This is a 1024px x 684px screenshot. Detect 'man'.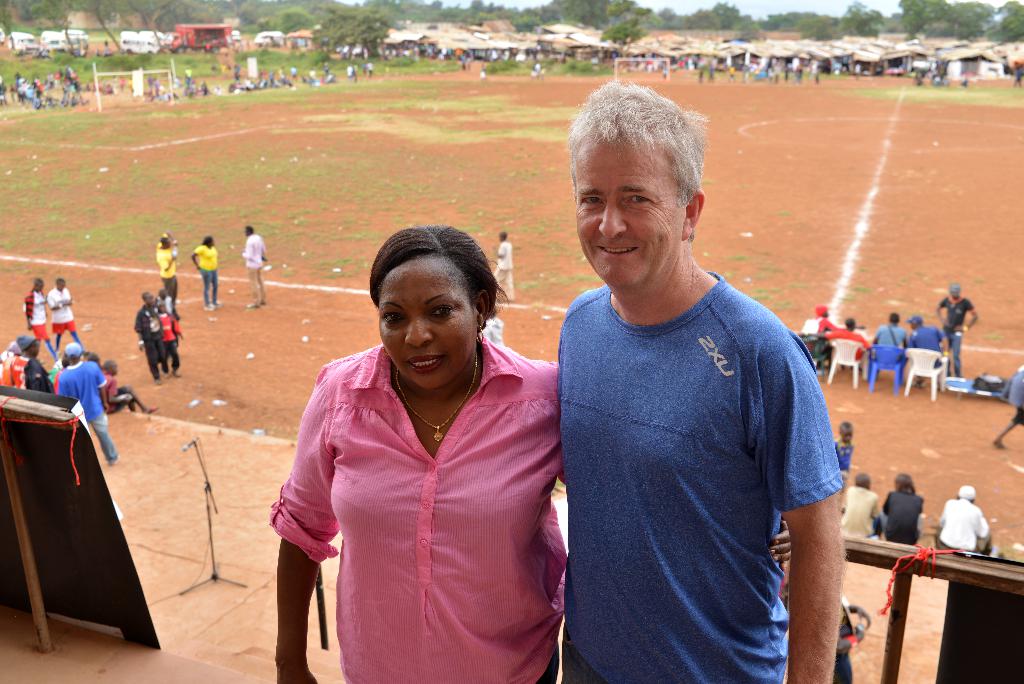
{"x1": 17, "y1": 281, "x2": 55, "y2": 357}.
